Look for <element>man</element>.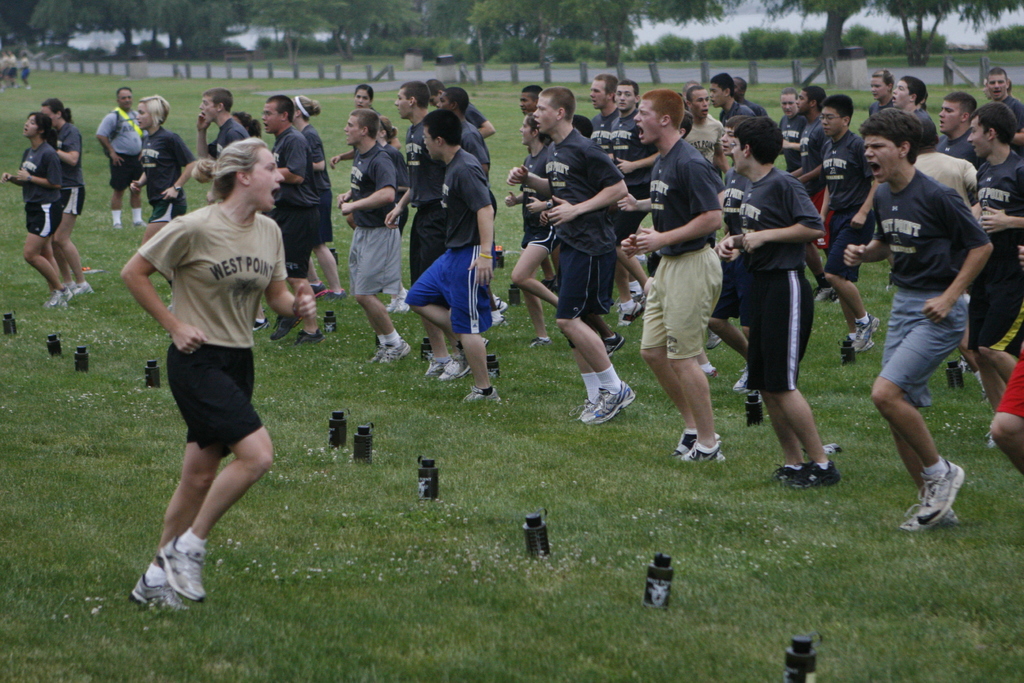
Found: [258, 97, 326, 348].
